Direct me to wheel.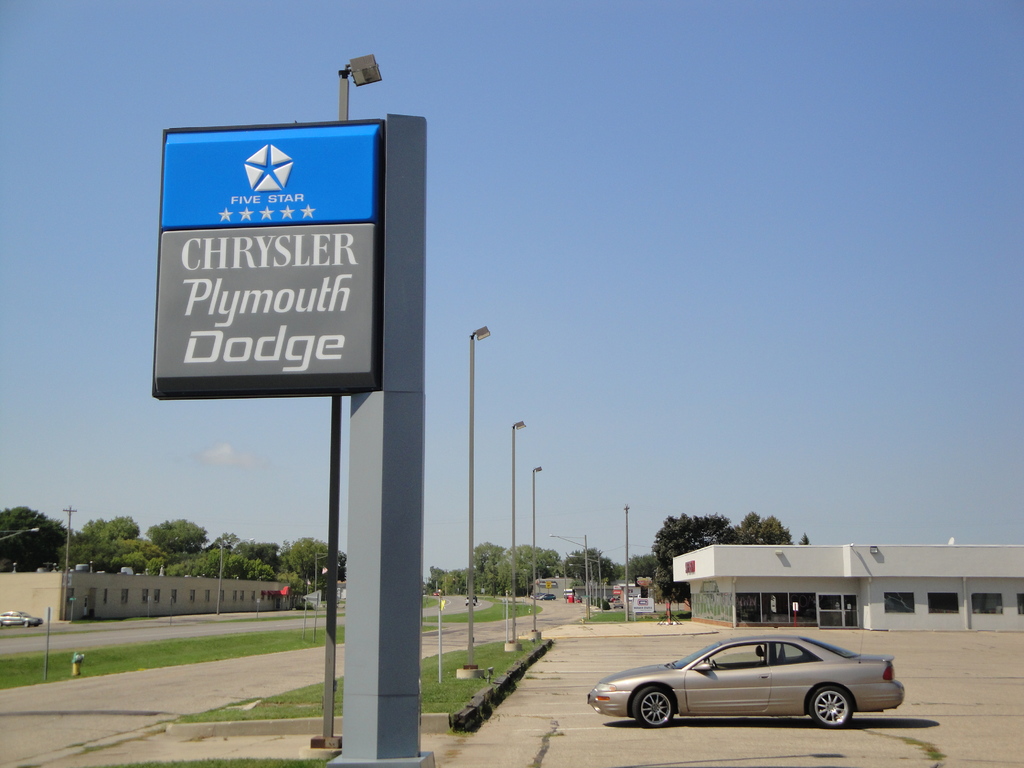
Direction: l=634, t=687, r=676, b=727.
